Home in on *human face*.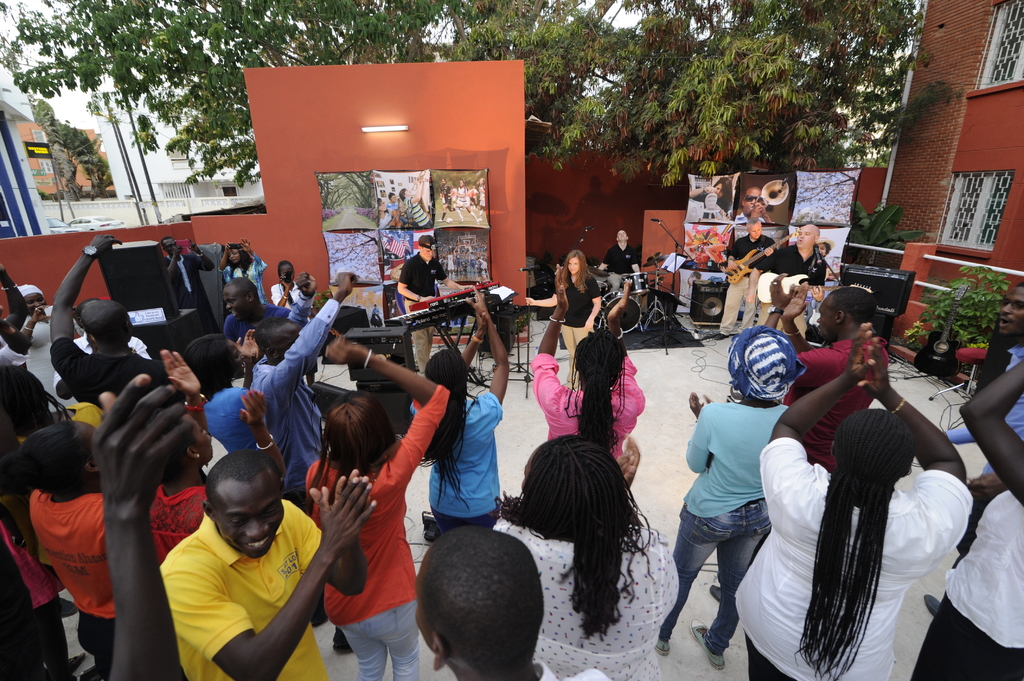
Homed in at box(812, 294, 836, 342).
